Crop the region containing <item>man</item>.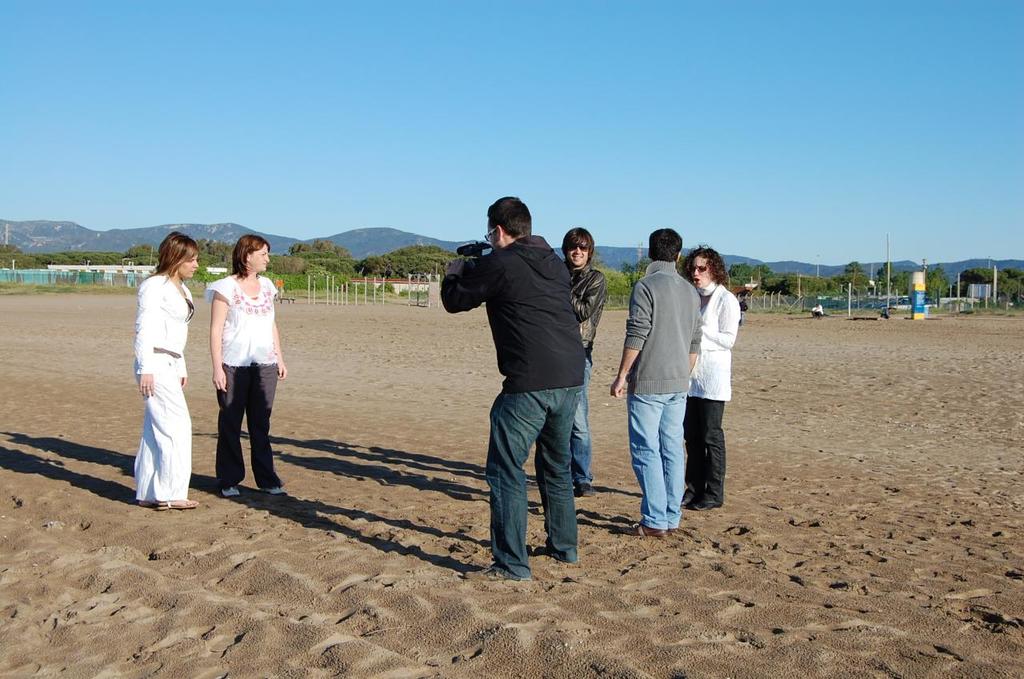
Crop region: [441,192,582,582].
